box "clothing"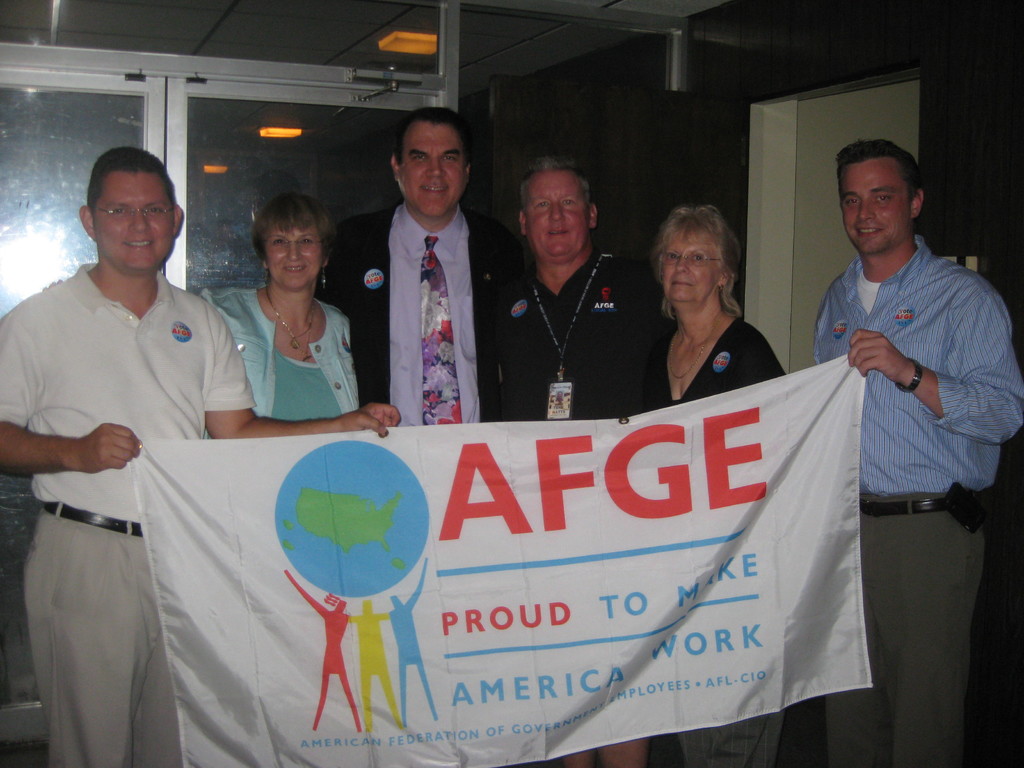
left=326, top=201, right=541, bottom=430
